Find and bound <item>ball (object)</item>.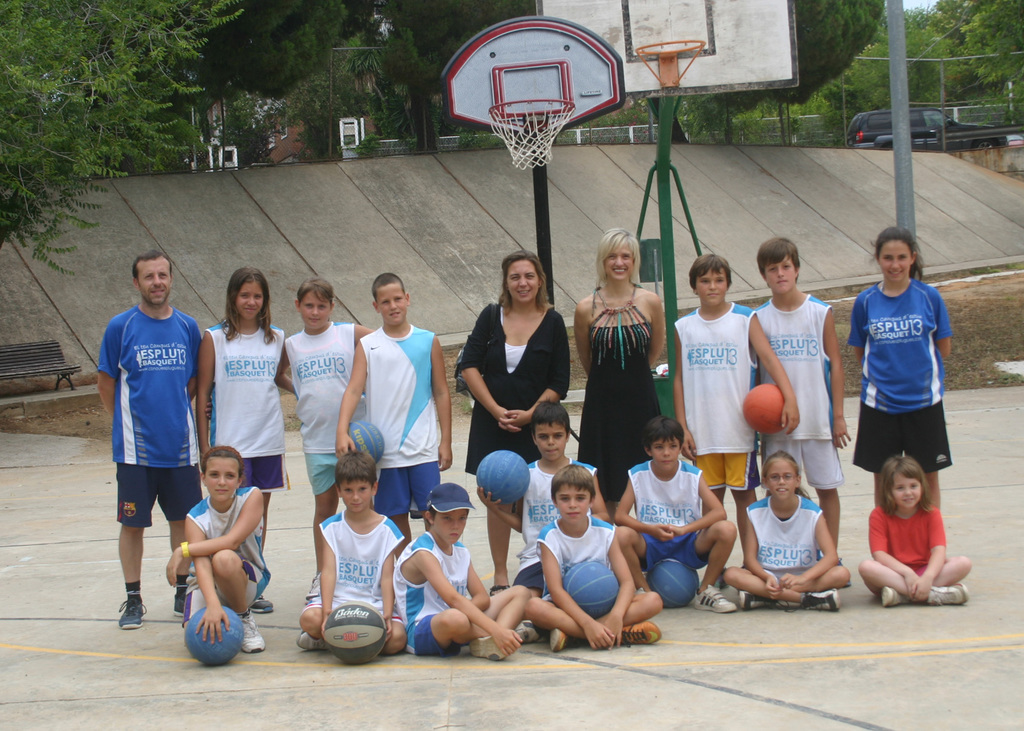
Bound: BBox(477, 453, 532, 503).
